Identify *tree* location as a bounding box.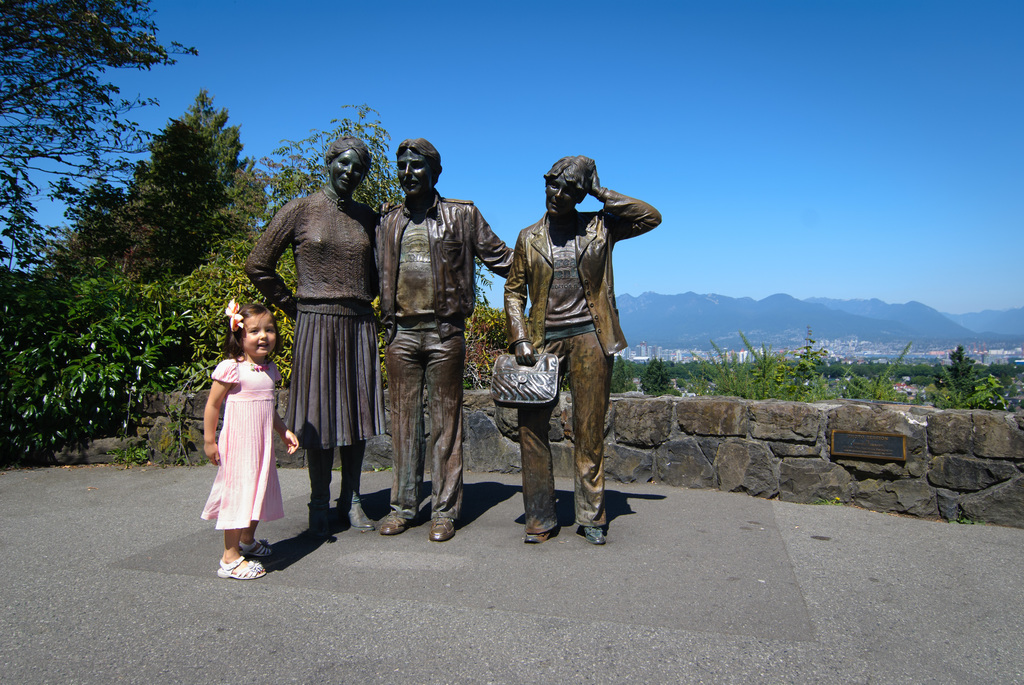
BBox(0, 0, 207, 278).
